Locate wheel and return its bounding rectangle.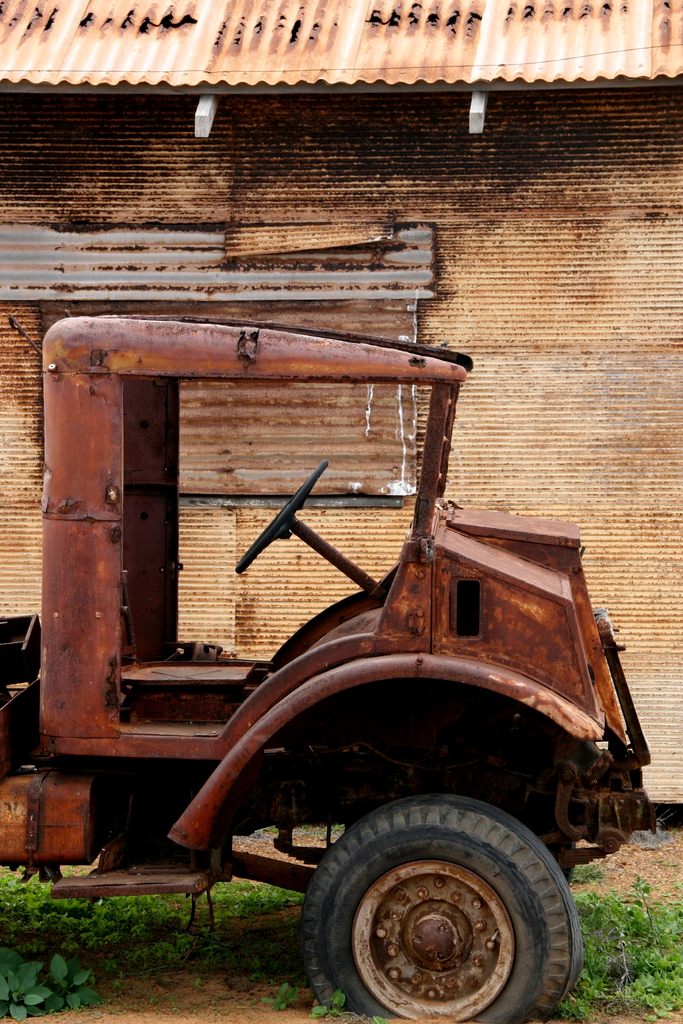
[292, 792, 577, 1023].
